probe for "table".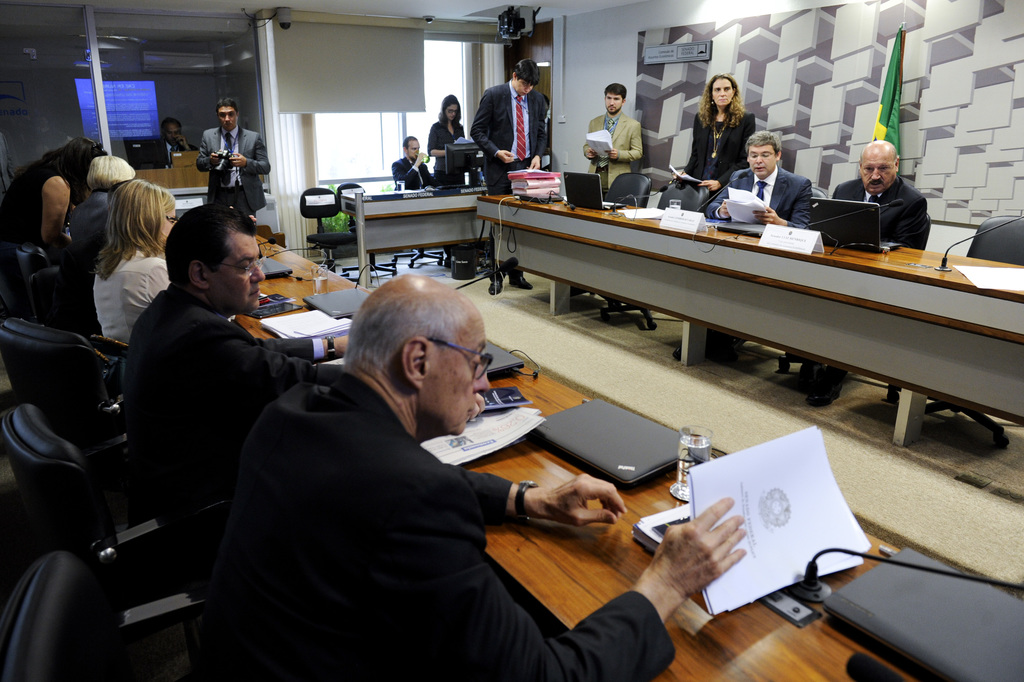
Probe result: (475,191,1023,475).
